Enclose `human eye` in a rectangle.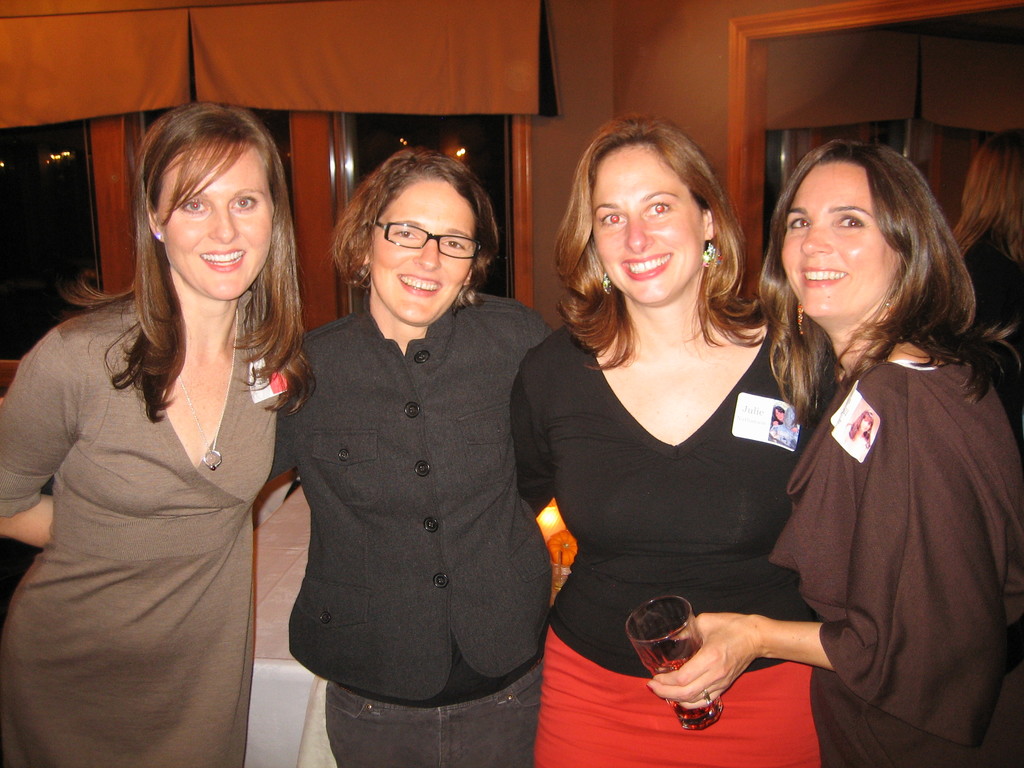
pyautogui.locateOnScreen(598, 209, 627, 228).
